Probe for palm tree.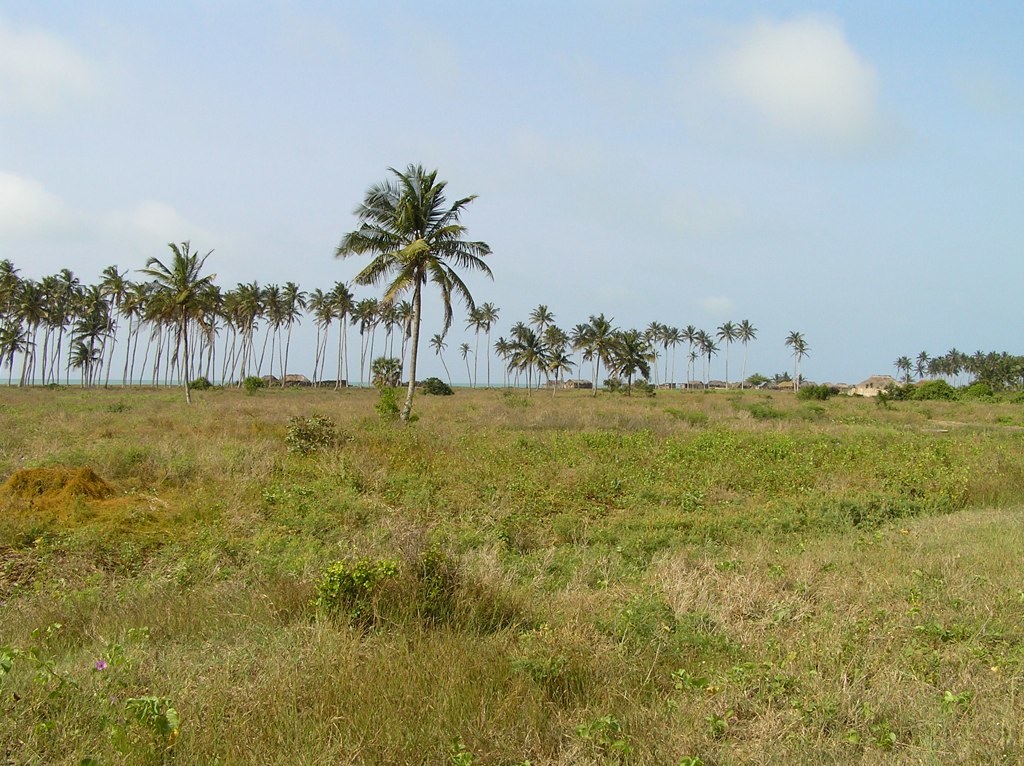
Probe result: x1=306, y1=290, x2=344, y2=392.
